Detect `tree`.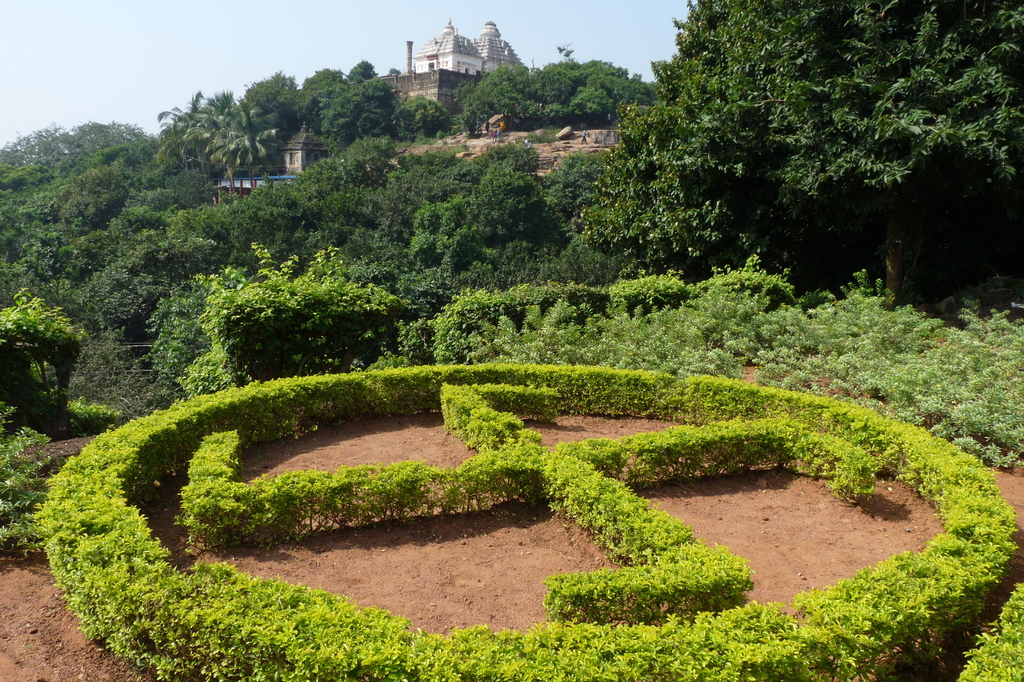
Detected at select_region(230, 103, 277, 188).
